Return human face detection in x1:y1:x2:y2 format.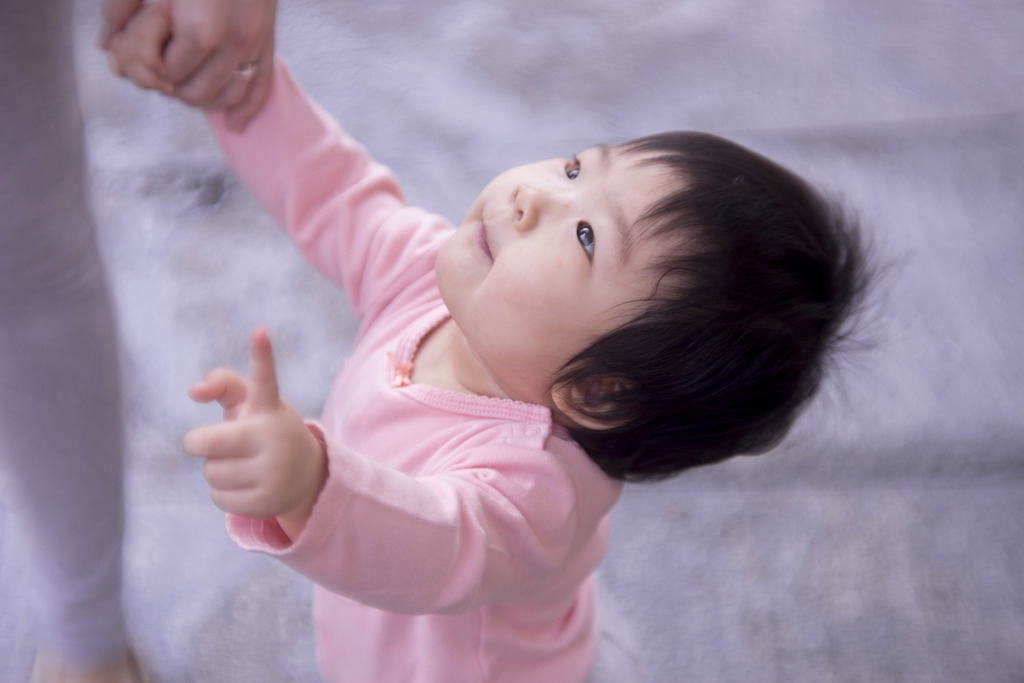
435:145:698:400.
